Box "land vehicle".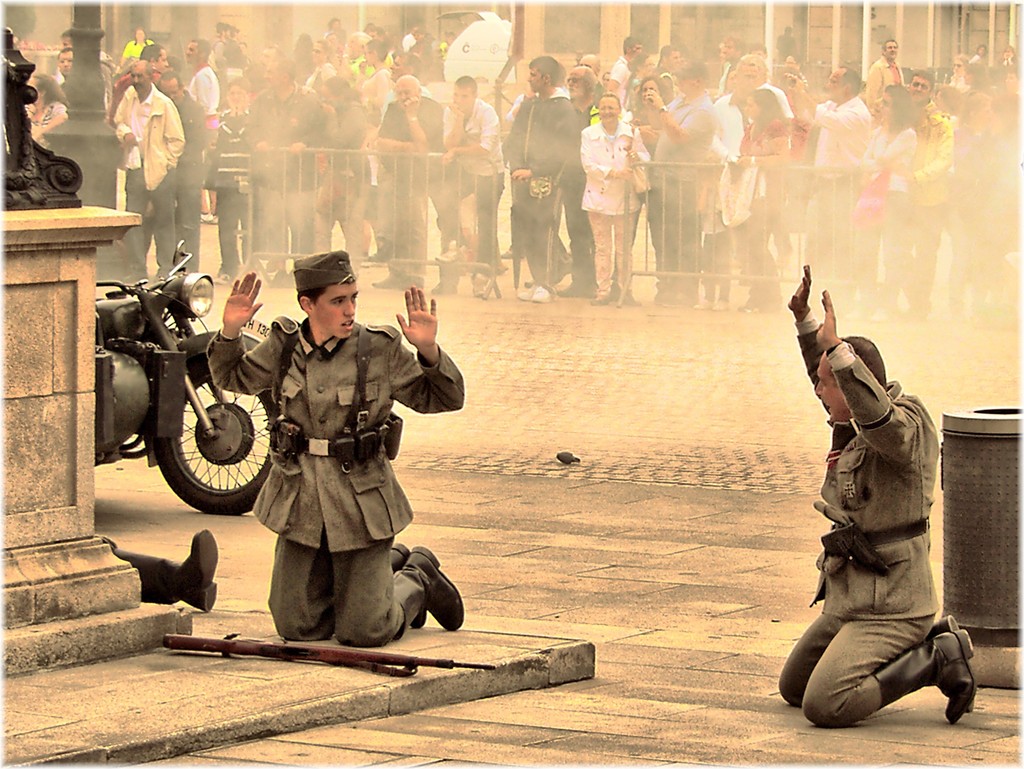
Rect(90, 236, 287, 522).
